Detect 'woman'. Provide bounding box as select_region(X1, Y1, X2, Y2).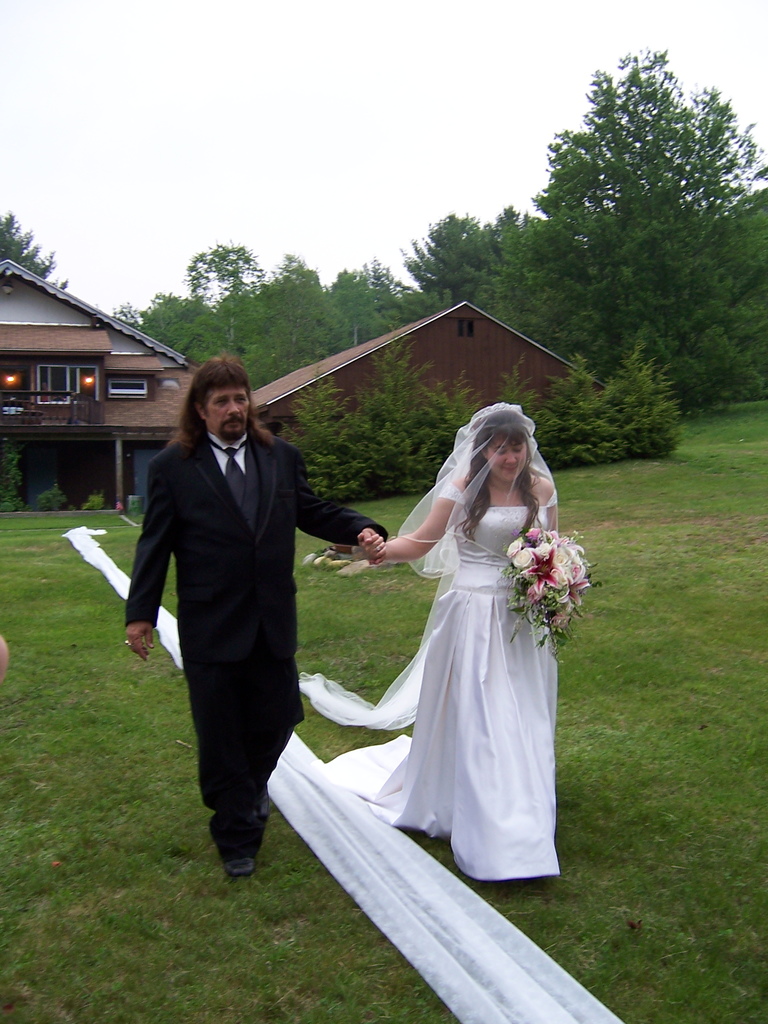
select_region(356, 399, 579, 872).
